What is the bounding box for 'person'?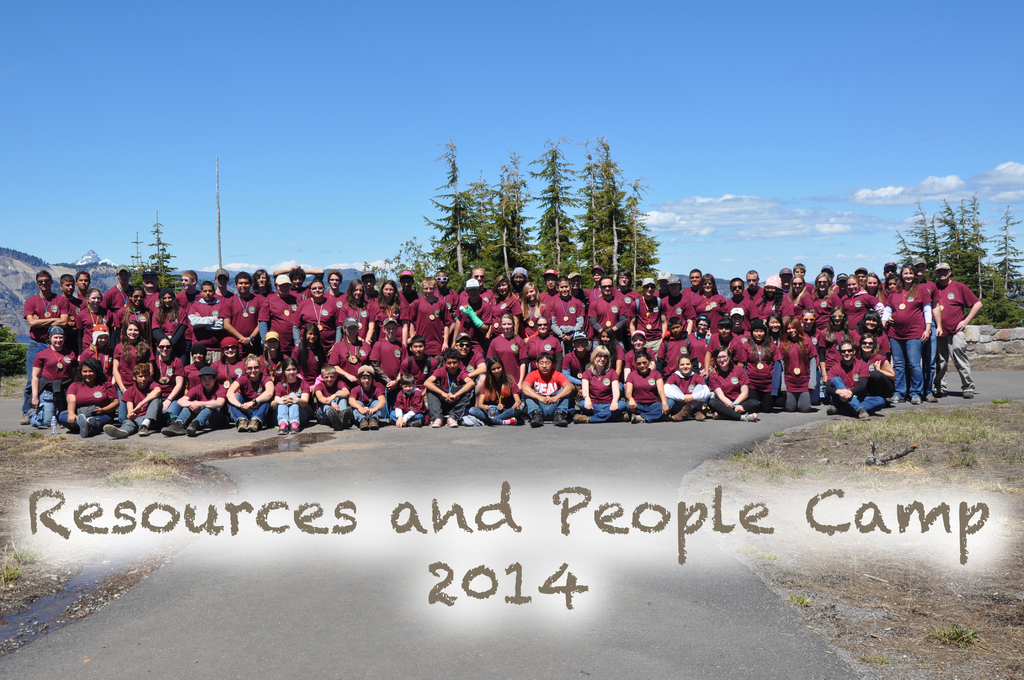
BBox(664, 351, 709, 422).
